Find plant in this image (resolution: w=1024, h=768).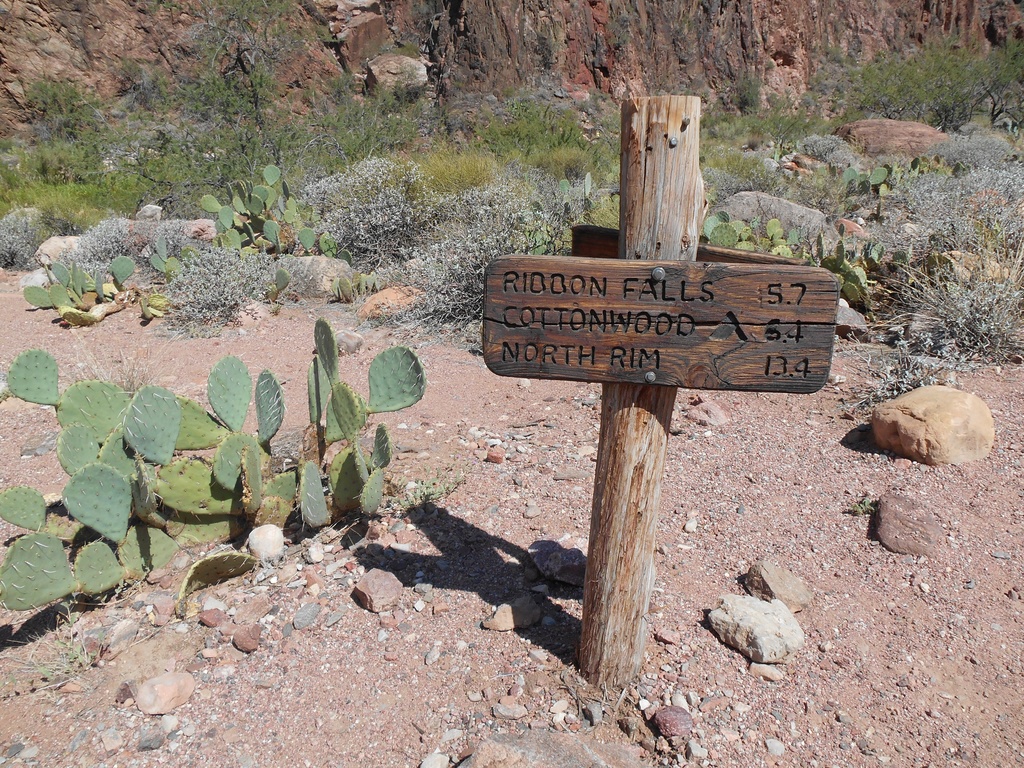
left=831, top=145, right=1021, bottom=353.
